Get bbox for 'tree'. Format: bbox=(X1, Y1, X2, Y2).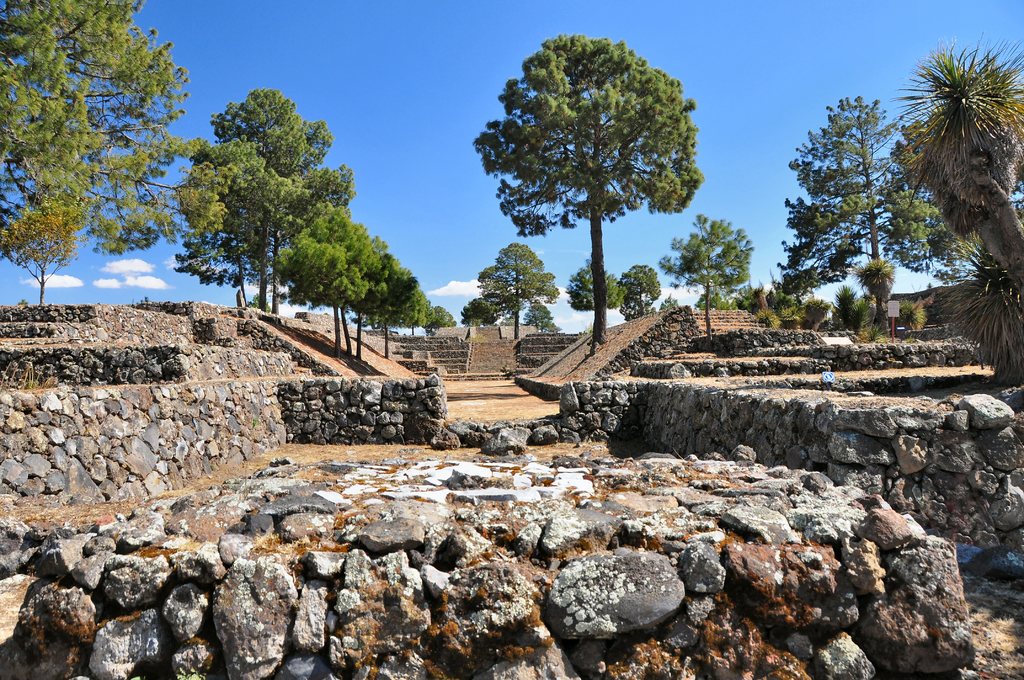
bbox=(474, 229, 562, 332).
